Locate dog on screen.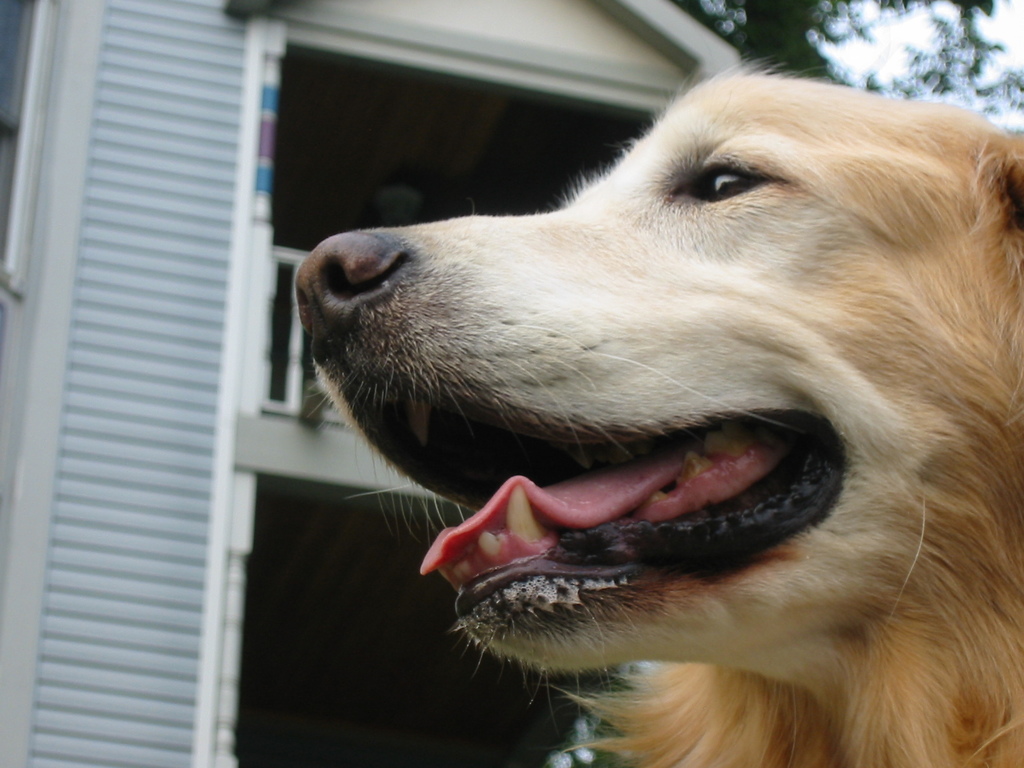
On screen at box=[289, 53, 1023, 767].
